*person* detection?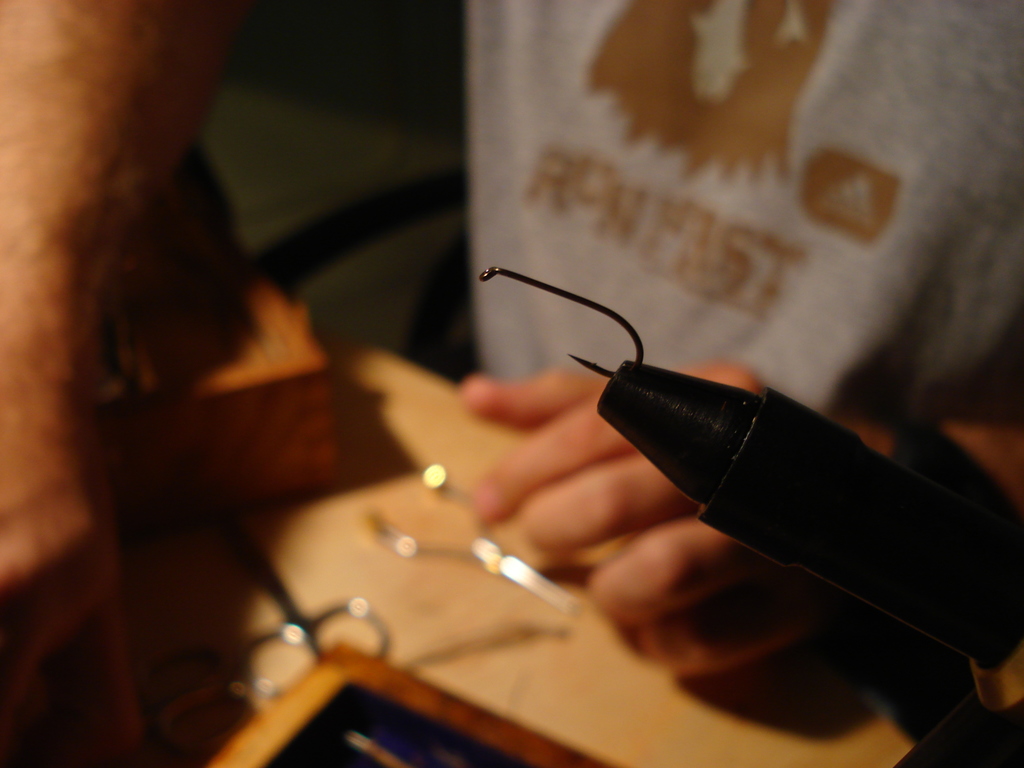
bbox(470, 182, 1023, 762)
